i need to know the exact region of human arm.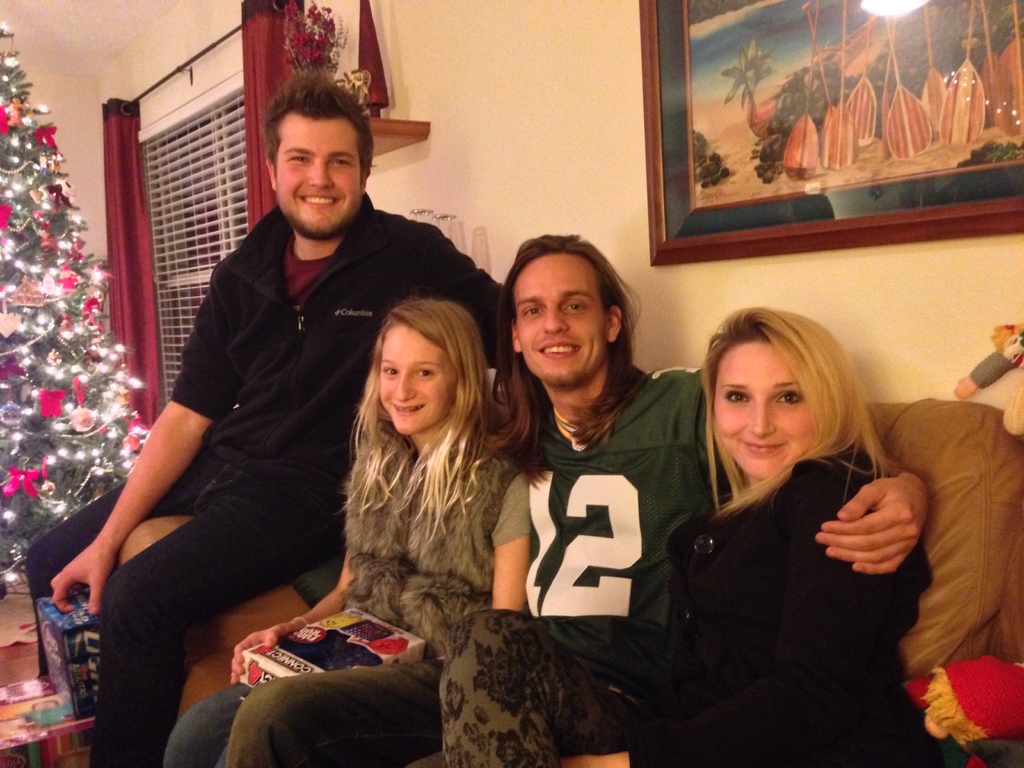
Region: <bbox>406, 227, 504, 373</bbox>.
